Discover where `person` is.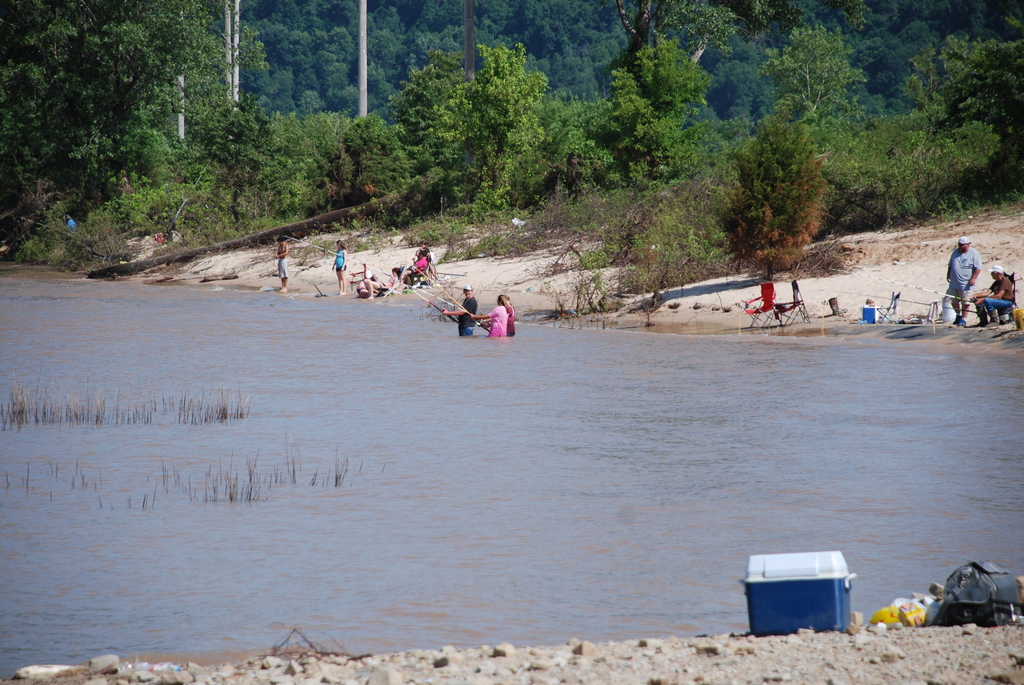
Discovered at {"x1": 271, "y1": 235, "x2": 294, "y2": 299}.
